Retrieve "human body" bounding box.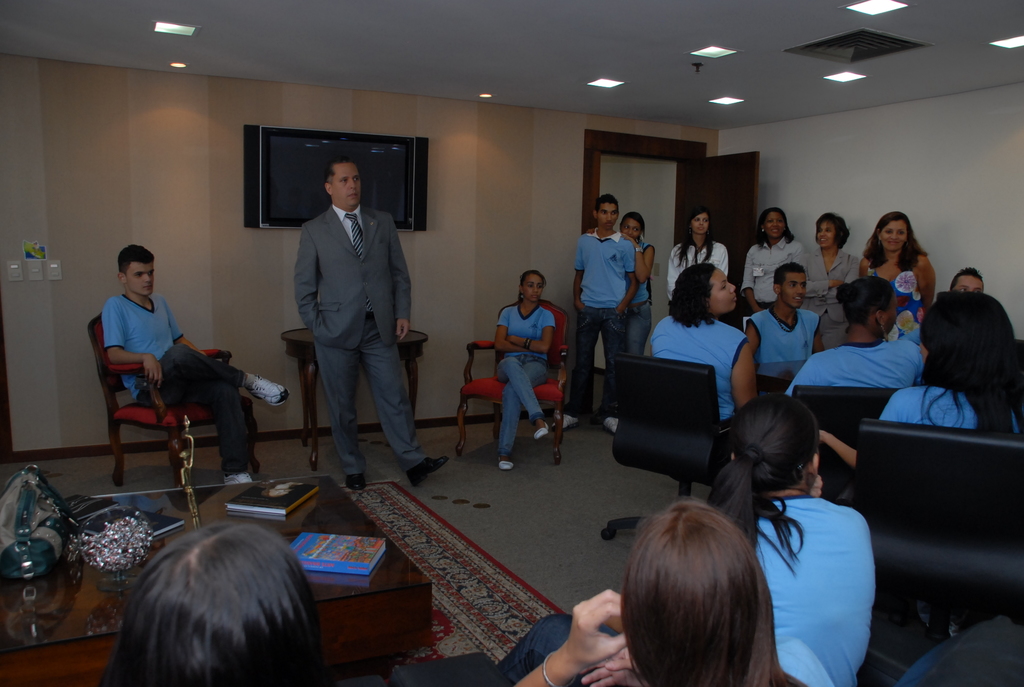
Bounding box: detection(950, 267, 992, 299).
